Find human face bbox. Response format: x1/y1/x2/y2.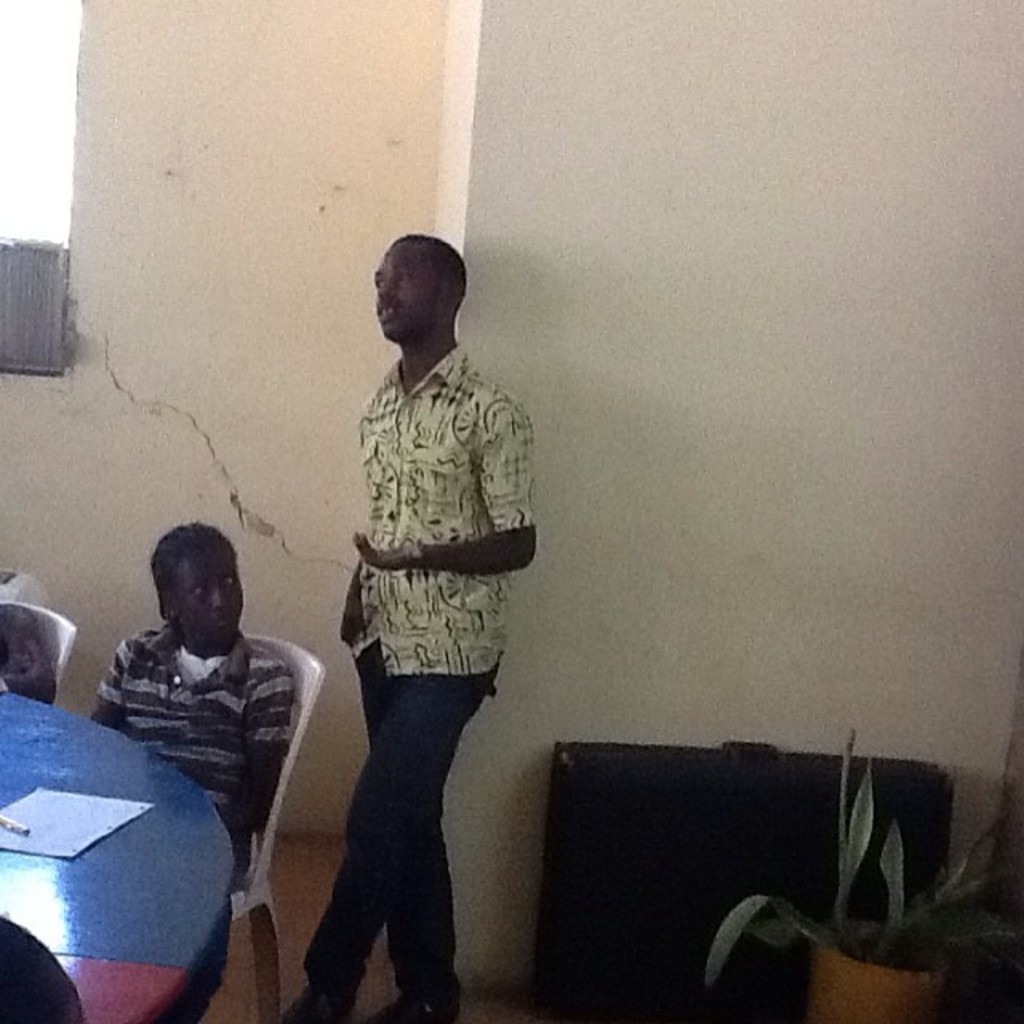
176/554/232/650.
